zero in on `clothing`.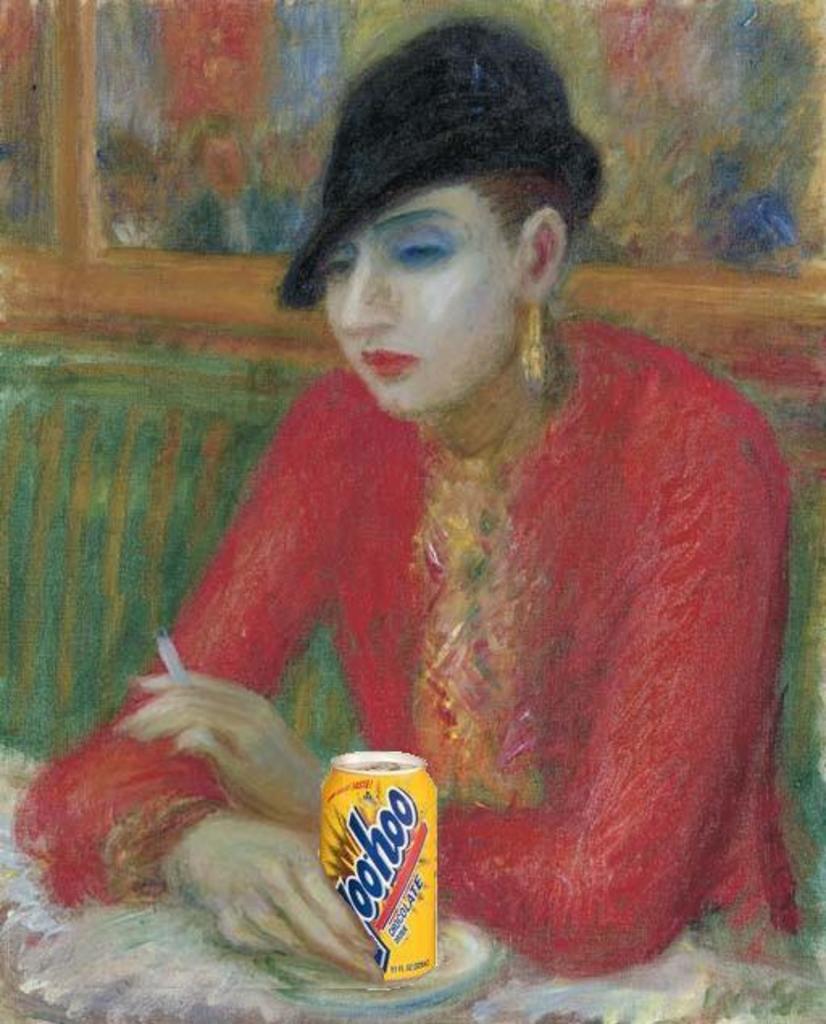
Zeroed in: [10, 329, 794, 968].
